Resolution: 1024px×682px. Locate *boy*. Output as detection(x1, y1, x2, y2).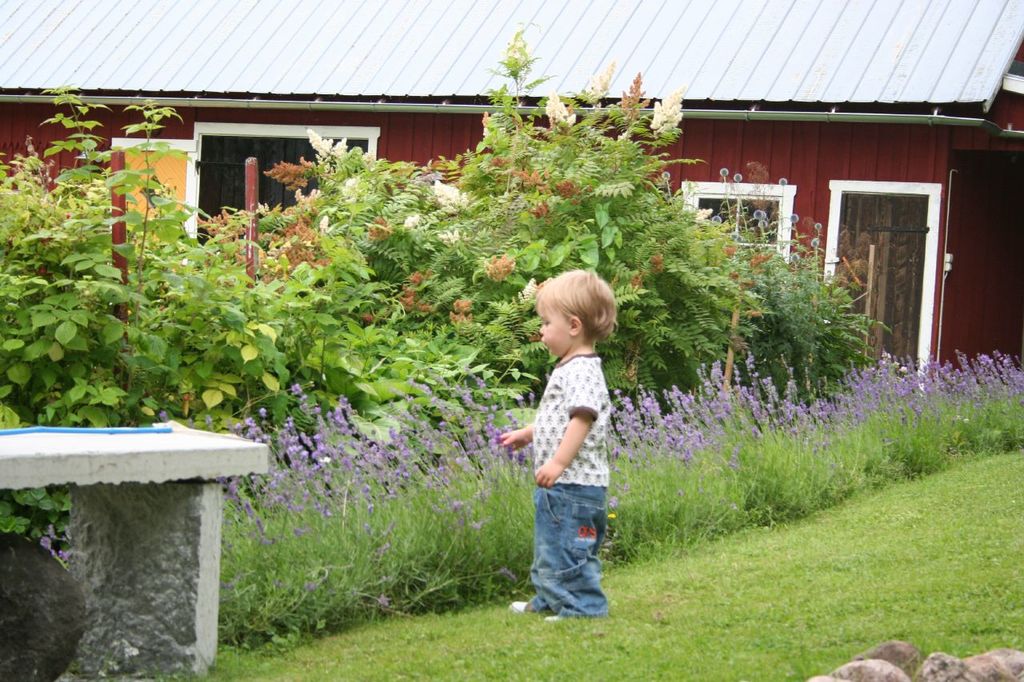
detection(495, 267, 614, 622).
